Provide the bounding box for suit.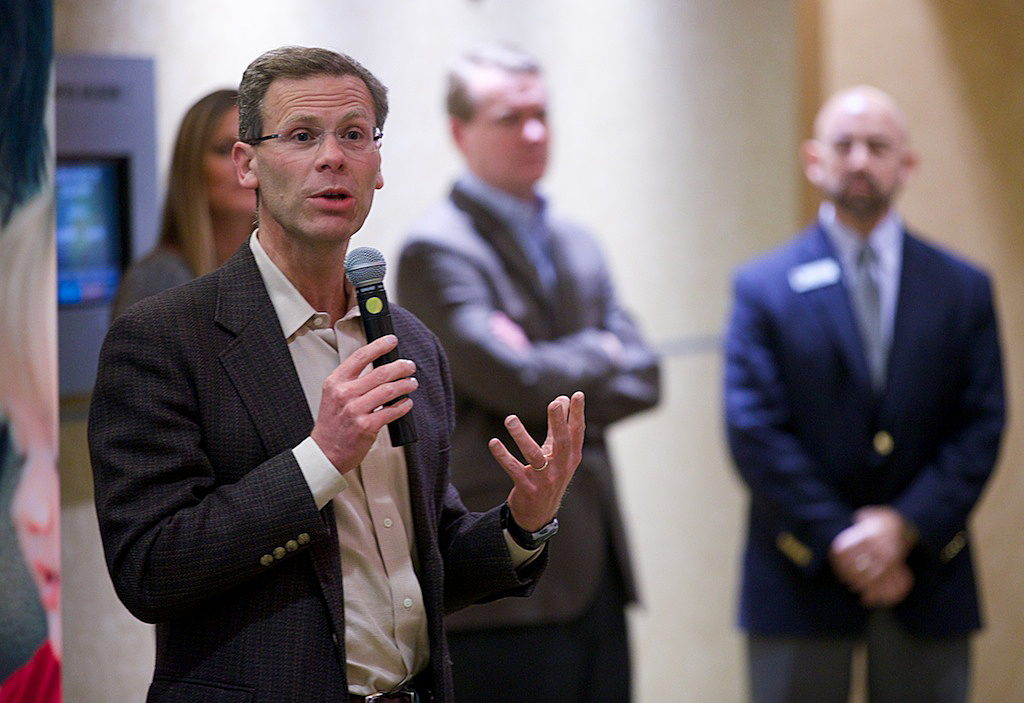
l=85, t=229, r=547, b=702.
